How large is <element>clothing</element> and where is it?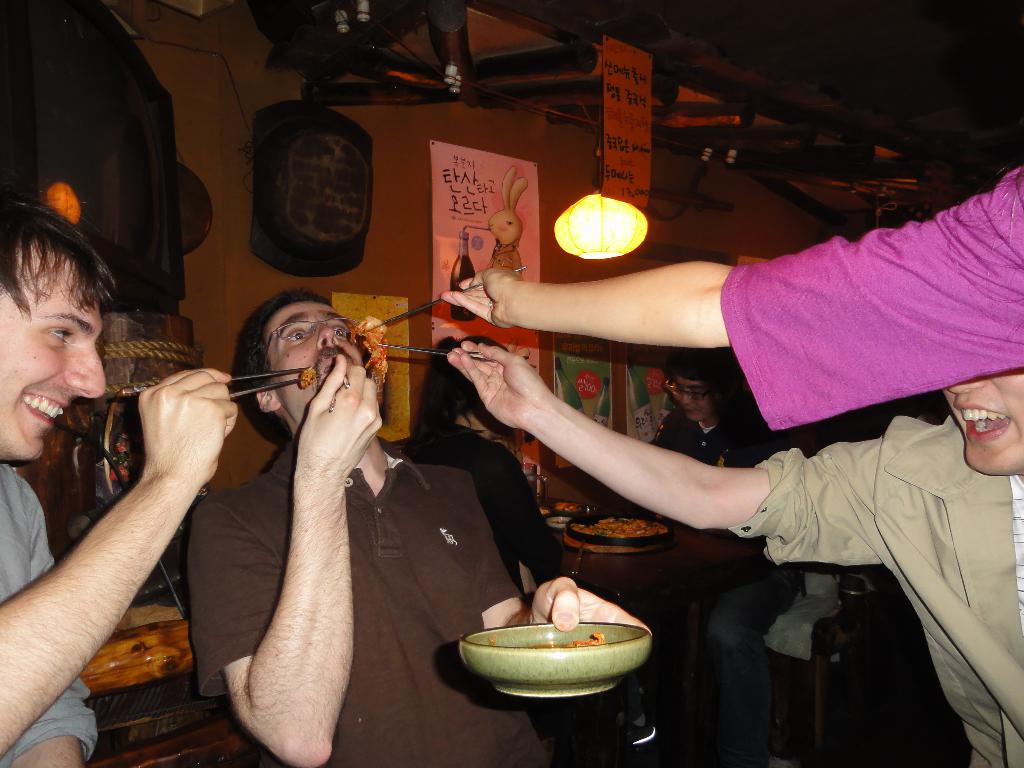
Bounding box: 708,168,1023,443.
